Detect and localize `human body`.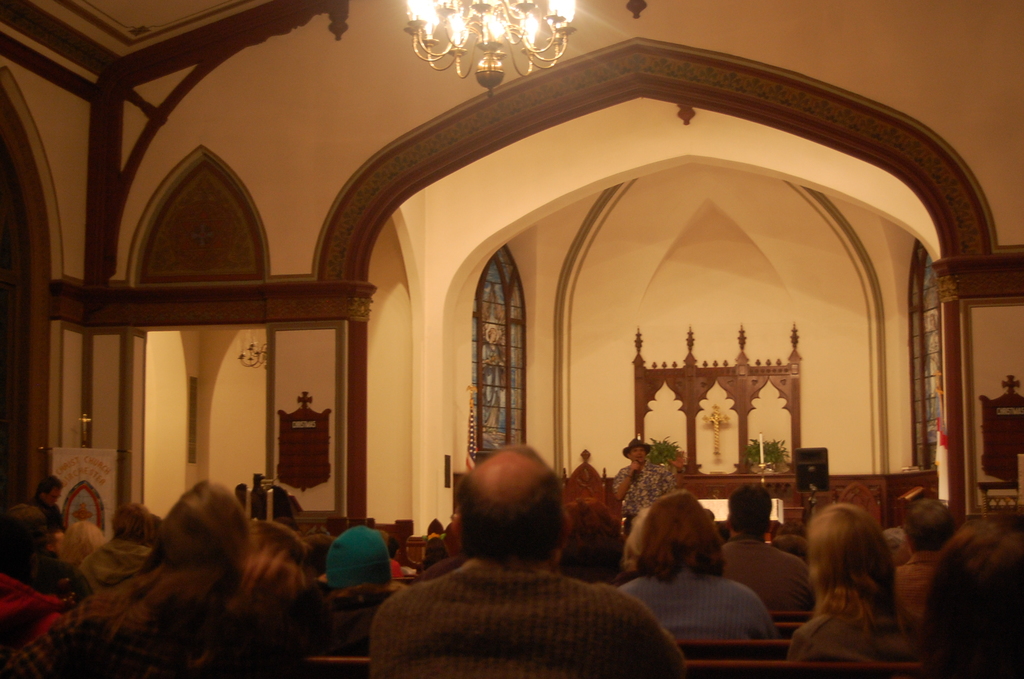
Localized at (left=610, top=439, right=671, bottom=512).
